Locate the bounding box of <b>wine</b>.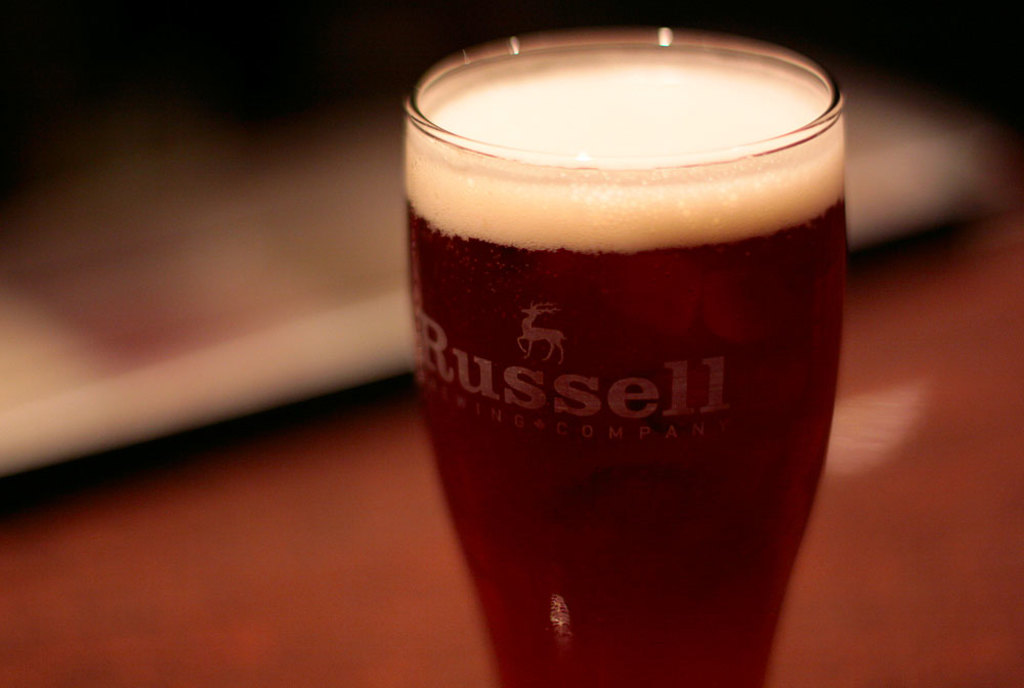
Bounding box: rect(401, 41, 845, 687).
